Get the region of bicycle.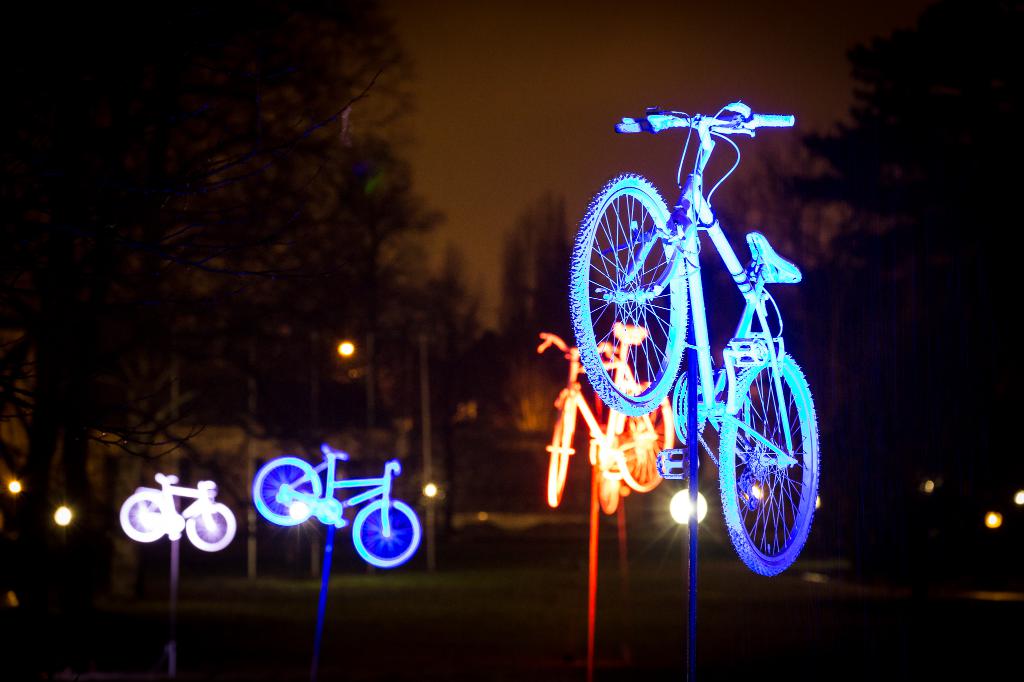
box=[557, 49, 828, 589].
